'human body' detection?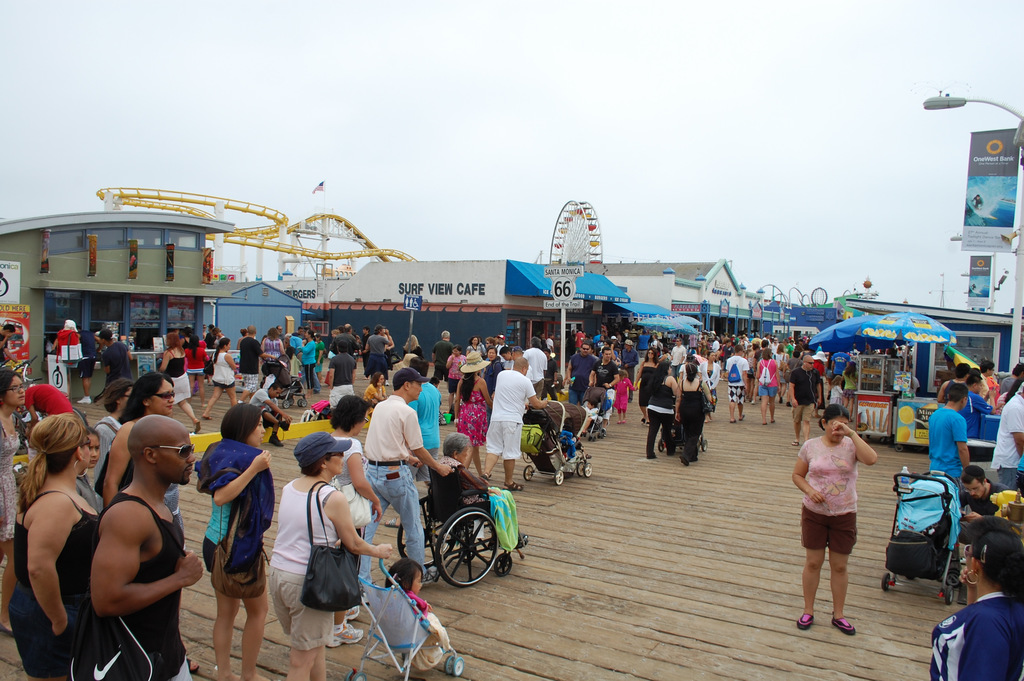
{"x1": 543, "y1": 359, "x2": 557, "y2": 382}
